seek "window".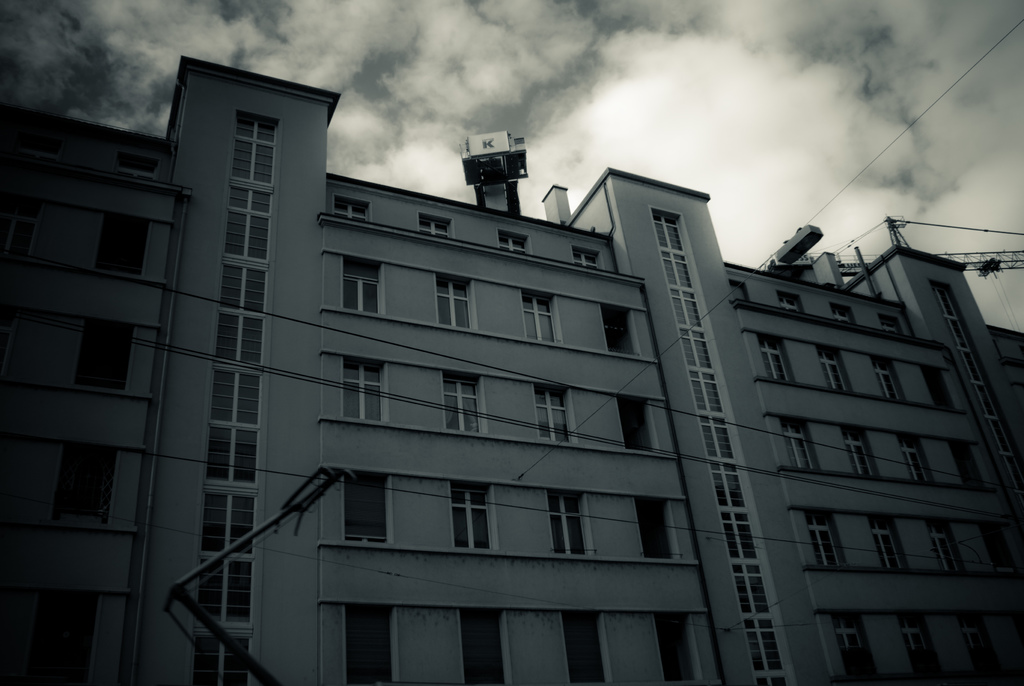
region(545, 480, 596, 561).
